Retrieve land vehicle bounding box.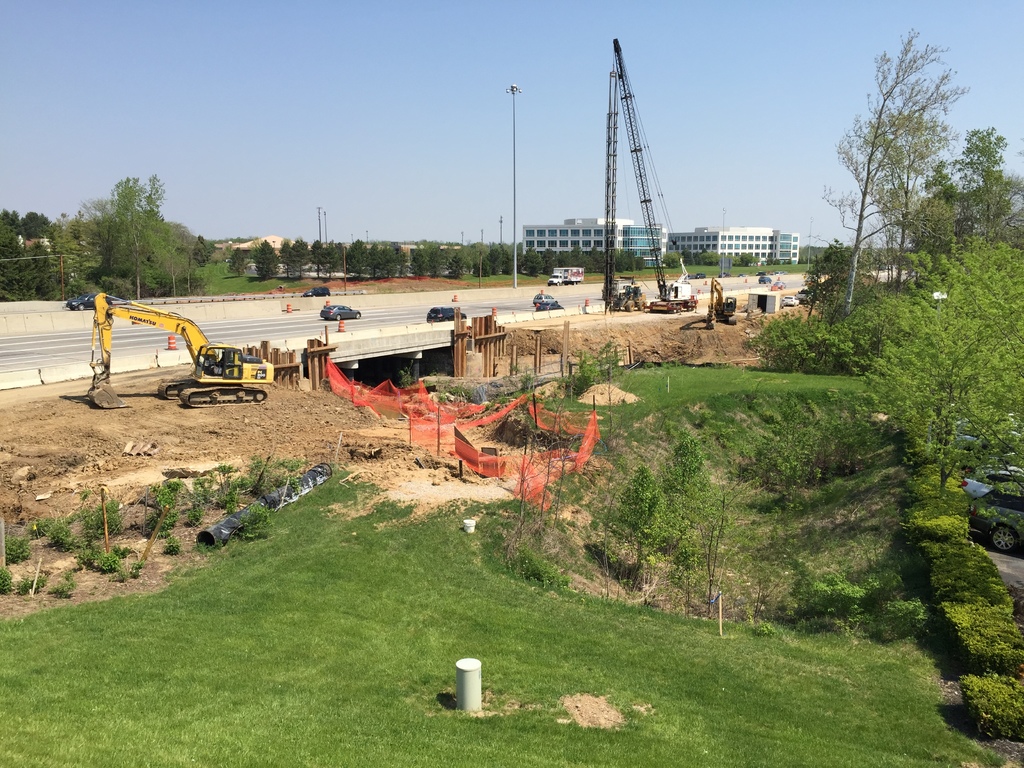
Bounding box: [x1=781, y1=294, x2=799, y2=305].
